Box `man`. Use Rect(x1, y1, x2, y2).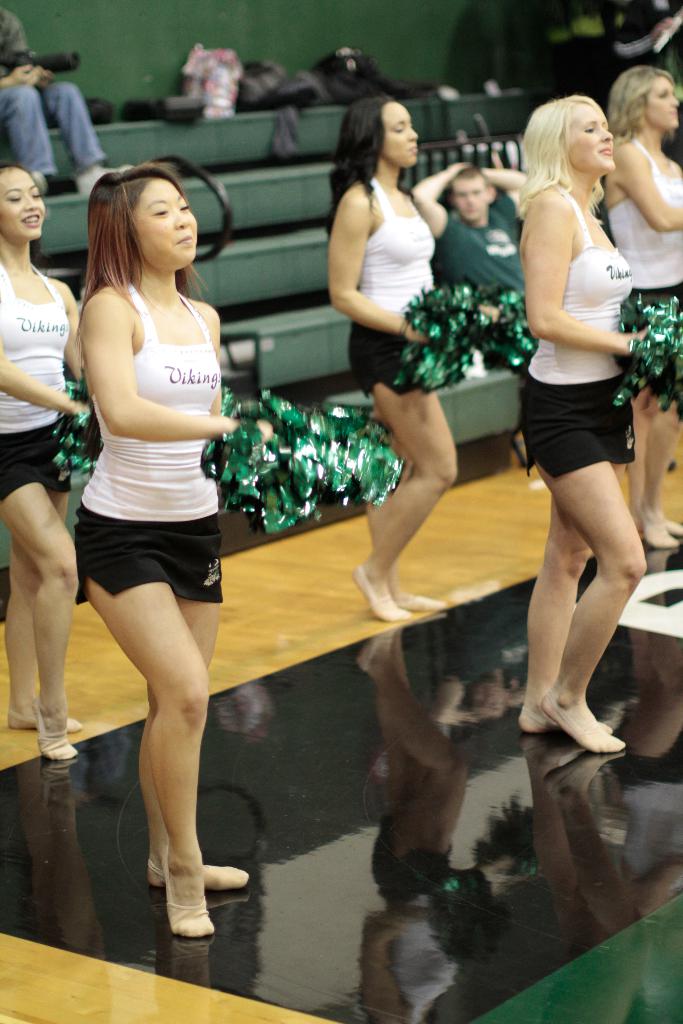
Rect(408, 162, 536, 328).
